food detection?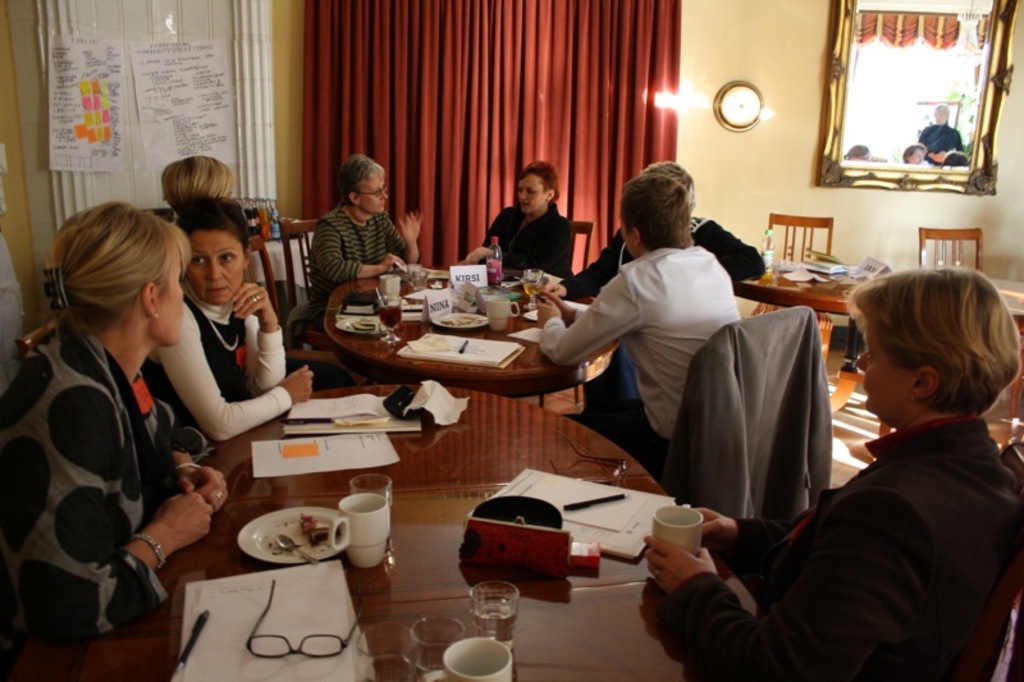
<region>297, 508, 317, 536</region>
